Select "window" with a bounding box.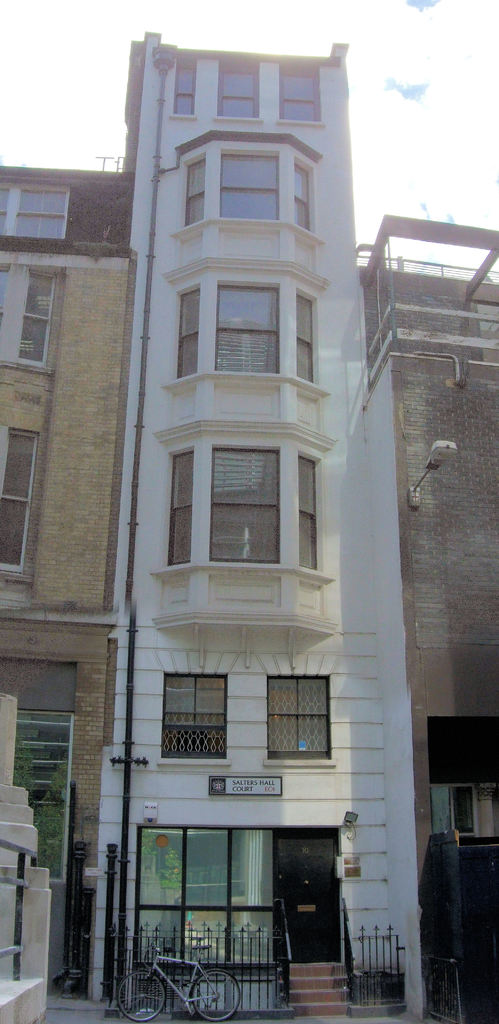
215, 445, 279, 564.
